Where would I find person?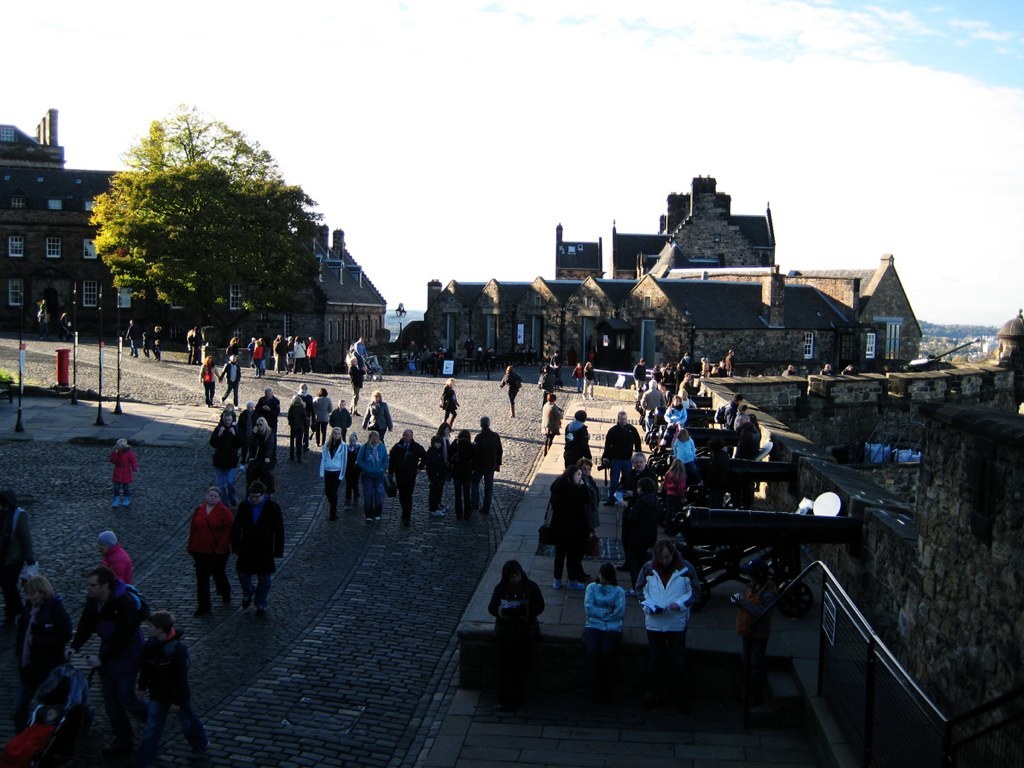
At <box>323,411,507,538</box>.
